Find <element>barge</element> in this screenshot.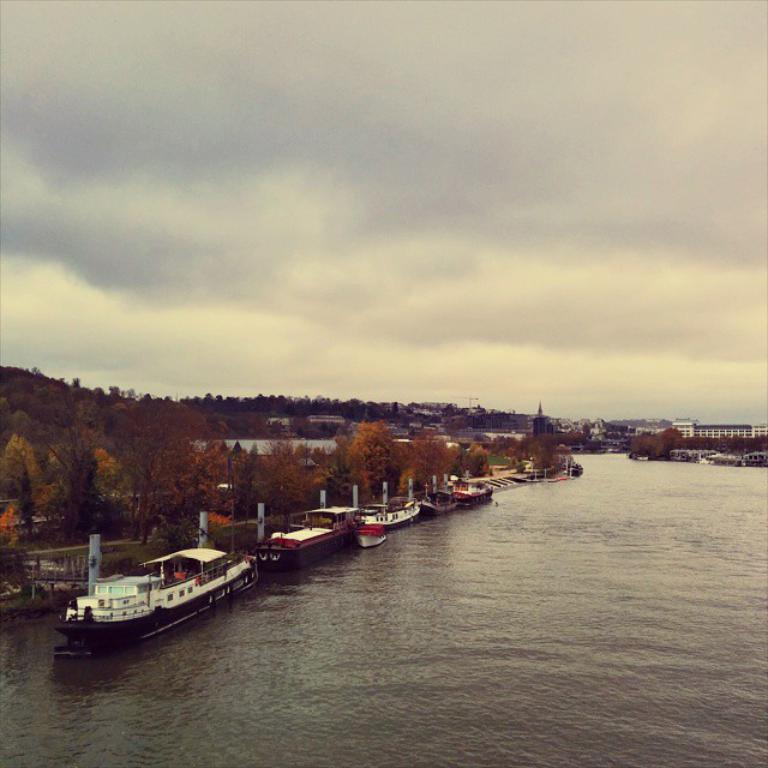
The bounding box for <element>barge</element> is Rect(54, 545, 259, 649).
